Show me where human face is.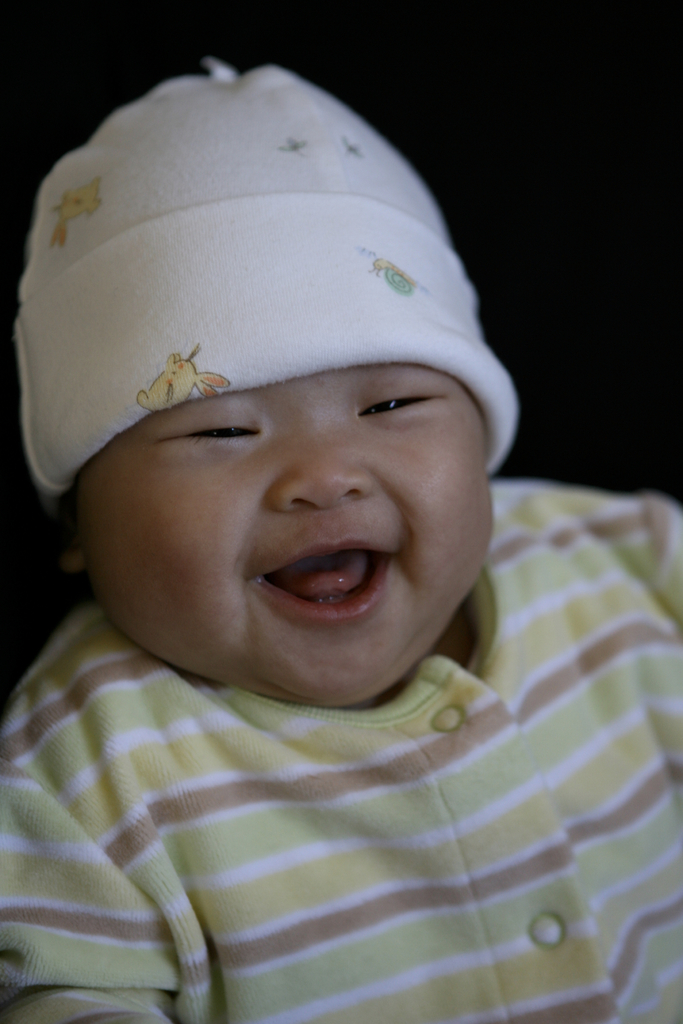
human face is at bbox(73, 368, 491, 707).
